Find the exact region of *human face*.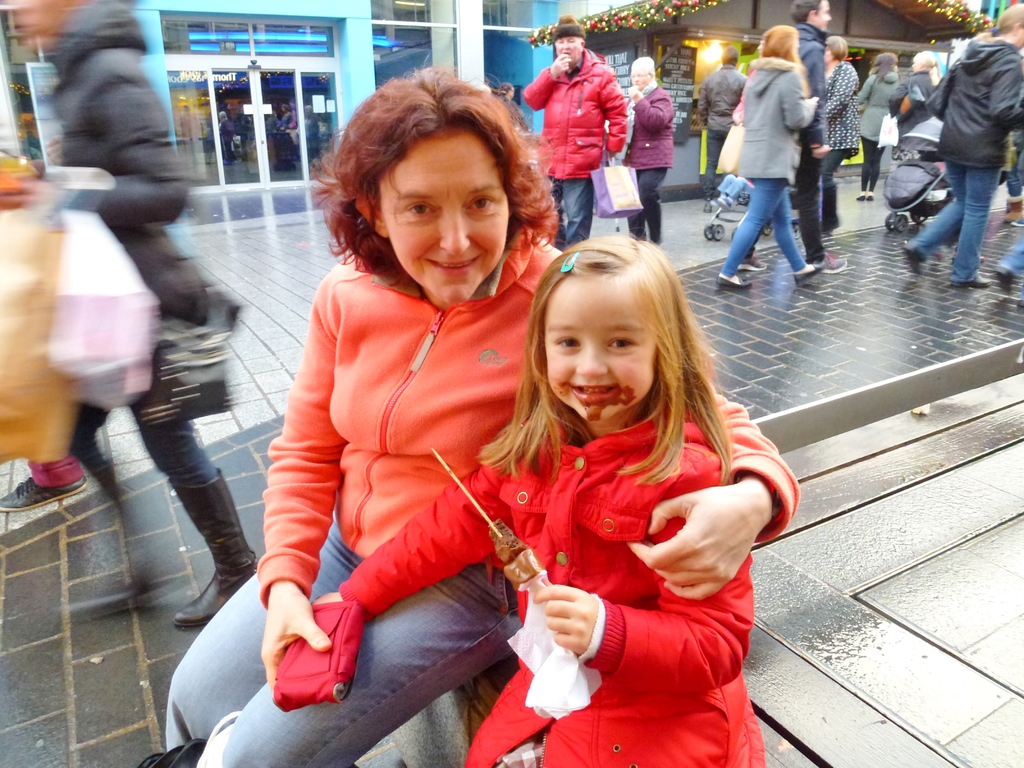
Exact region: [x1=632, y1=65, x2=646, y2=88].
